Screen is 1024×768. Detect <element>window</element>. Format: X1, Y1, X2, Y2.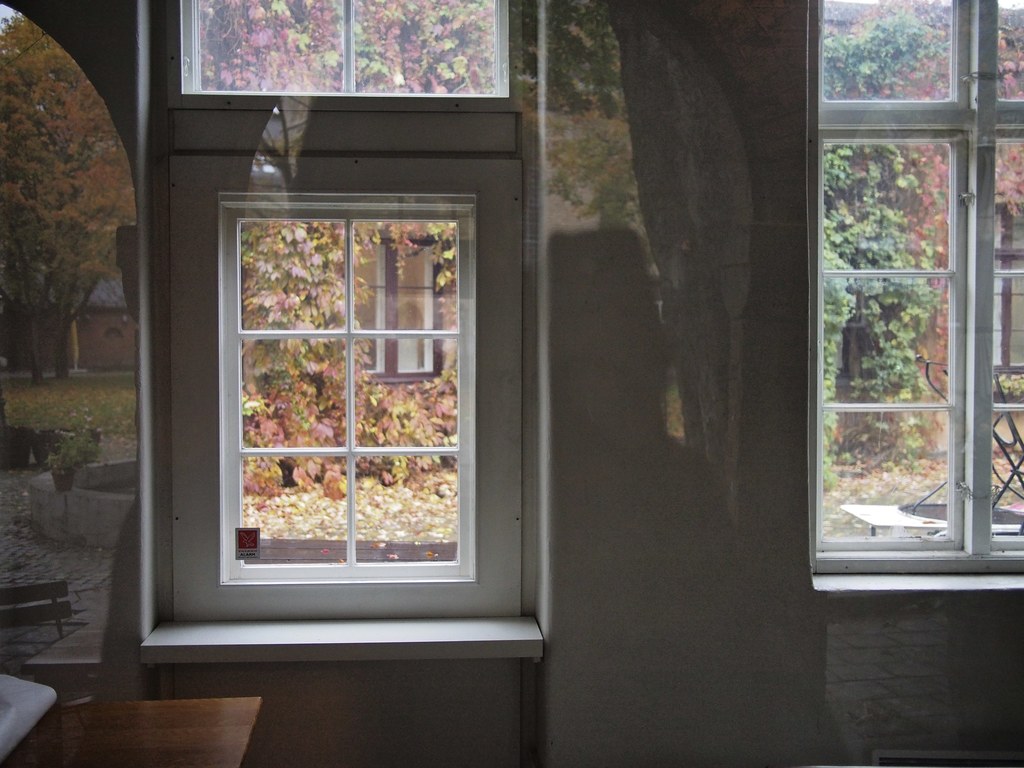
807, 0, 1023, 591.
